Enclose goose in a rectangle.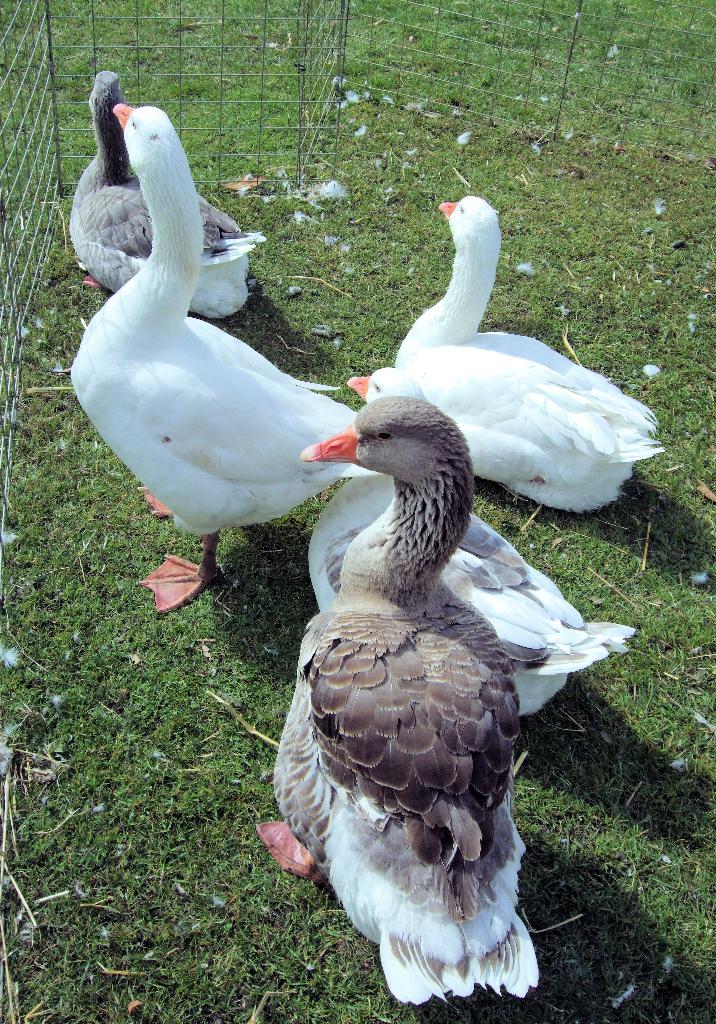
(392, 191, 655, 518).
